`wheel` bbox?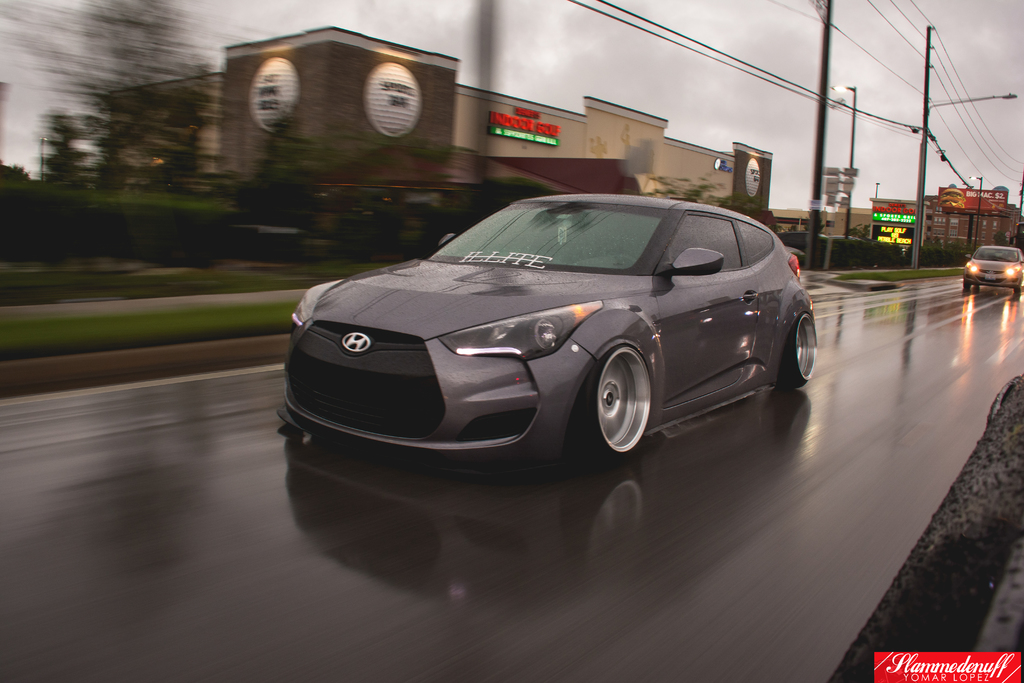
region(579, 341, 657, 470)
